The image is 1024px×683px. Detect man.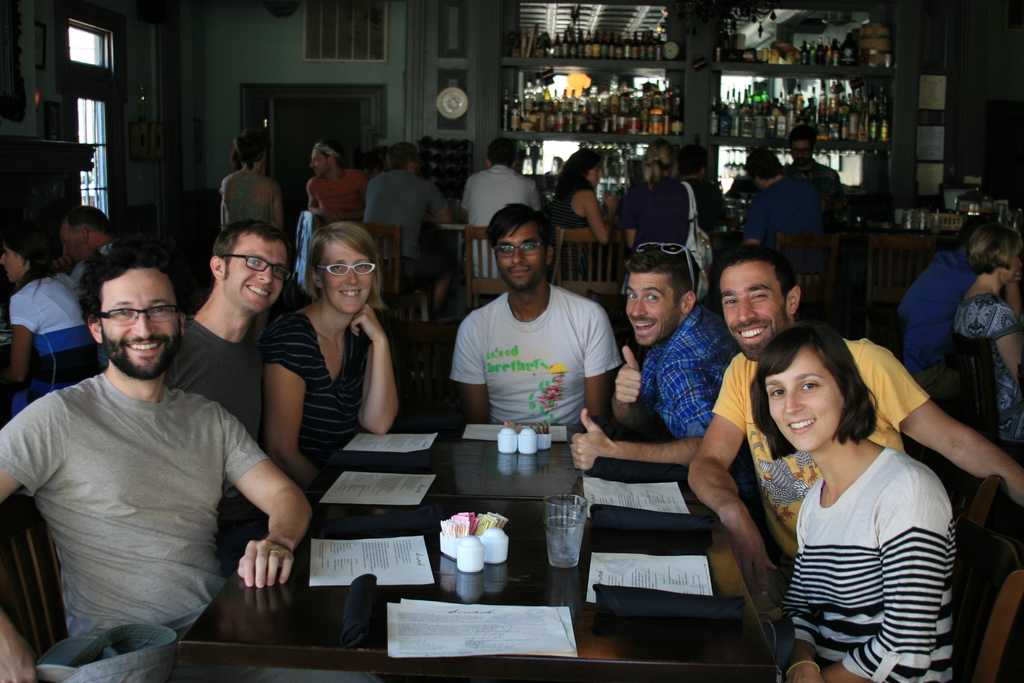
Detection: rect(572, 238, 744, 475).
